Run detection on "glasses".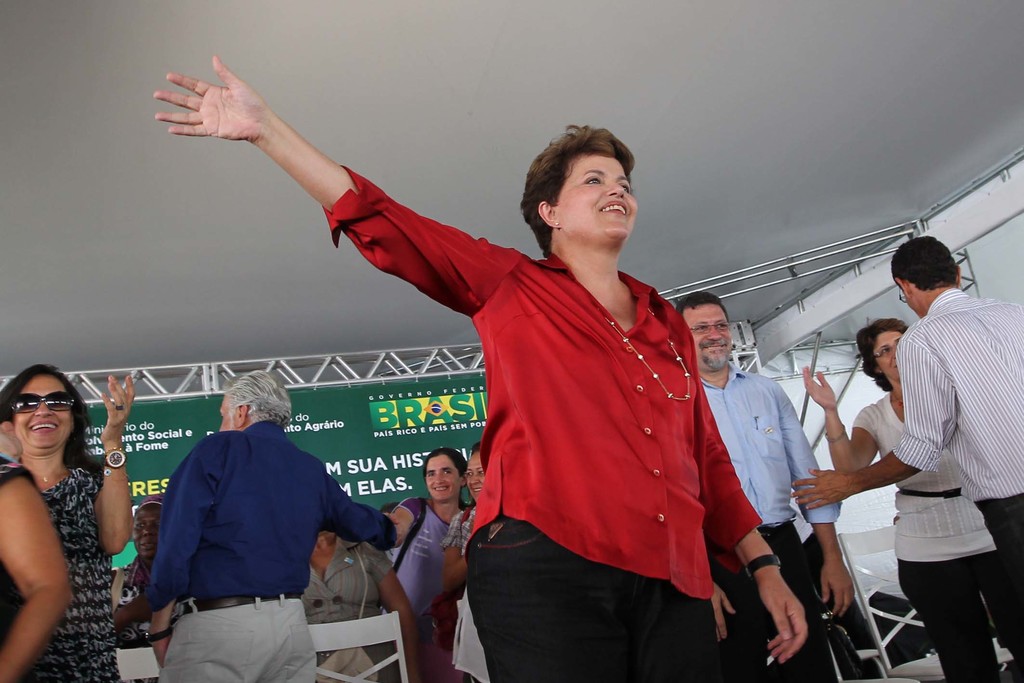
Result: (left=897, top=287, right=908, bottom=303).
